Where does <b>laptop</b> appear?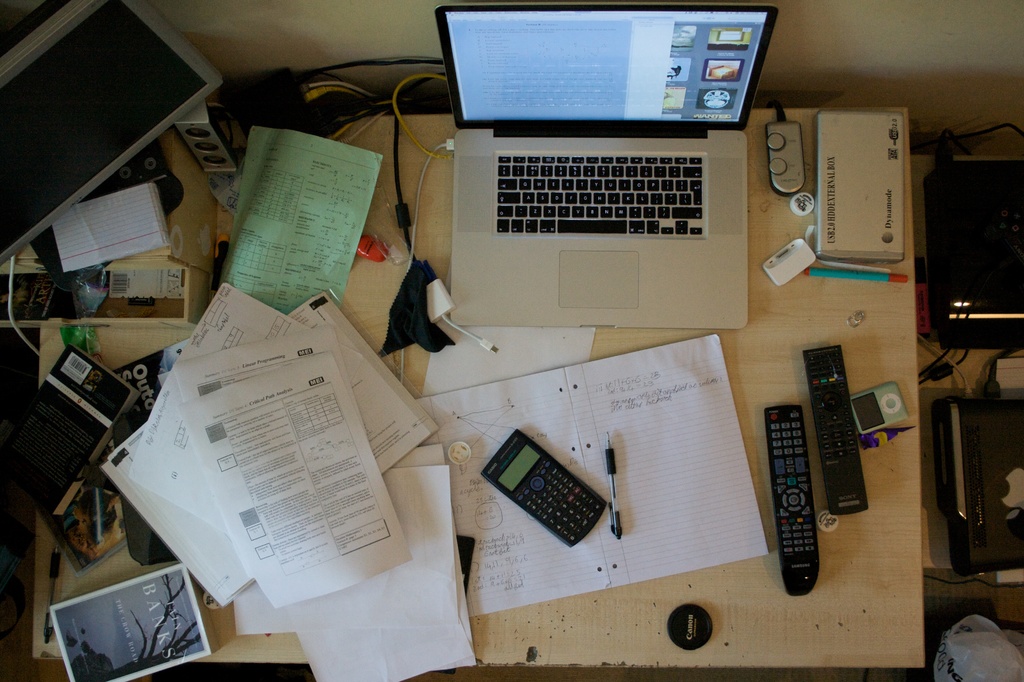
Appears at 404, 8, 760, 356.
